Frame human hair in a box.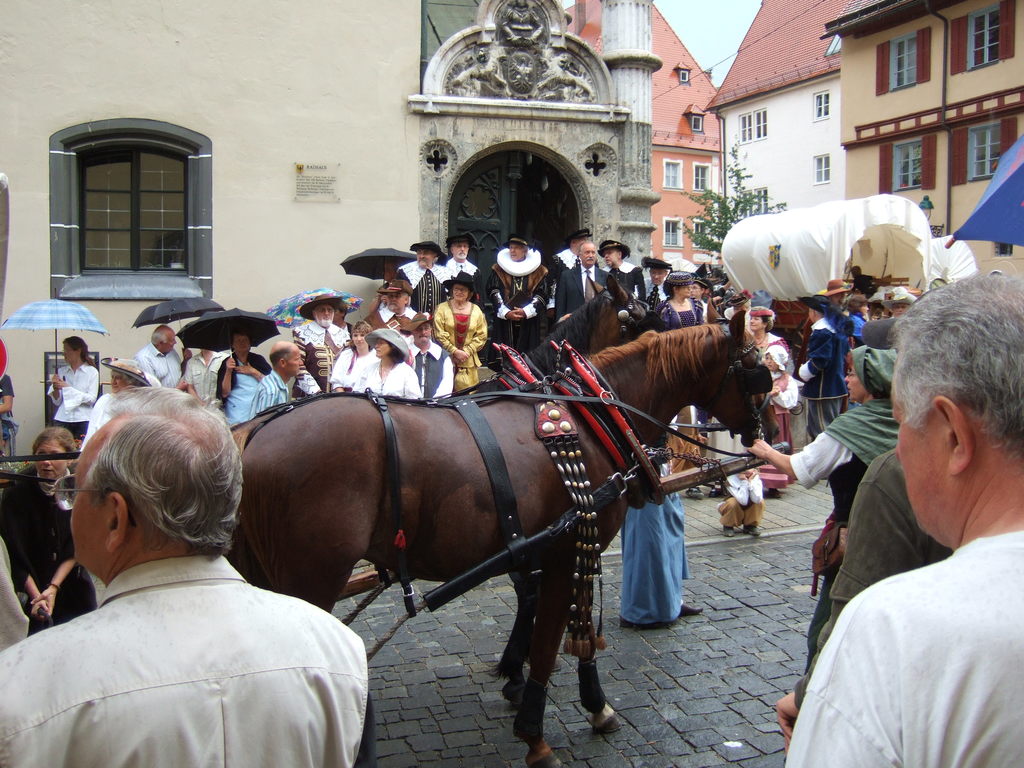
l=579, t=241, r=596, b=256.
